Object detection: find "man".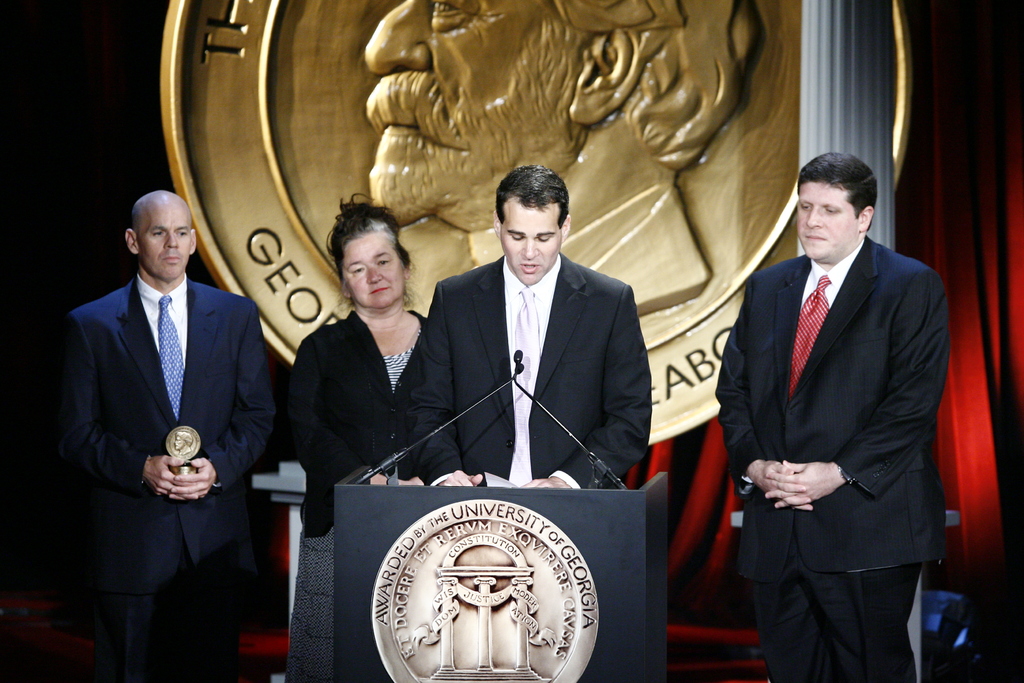
Rect(716, 120, 963, 678).
